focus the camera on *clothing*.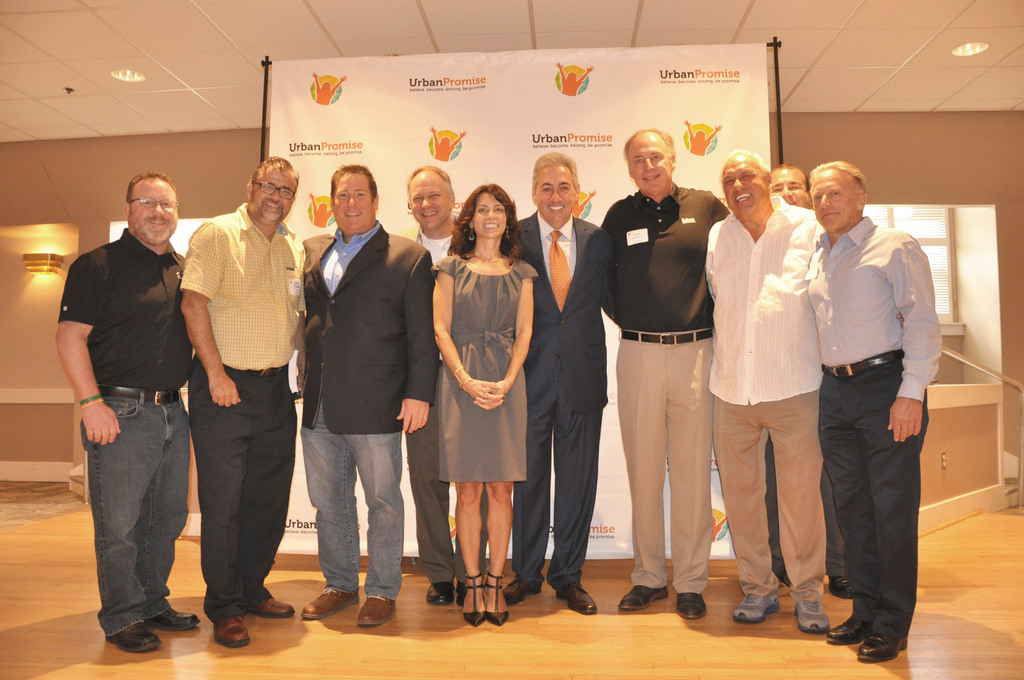
Focus region: (621, 337, 721, 595).
